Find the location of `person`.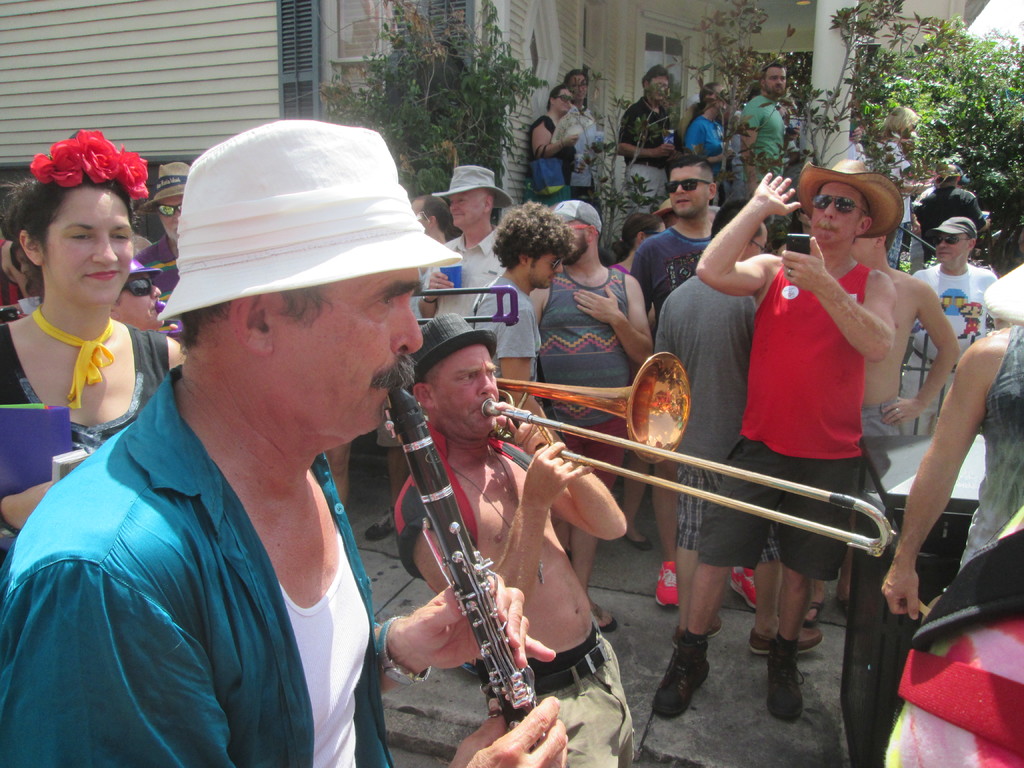
Location: x1=913 y1=164 x2=991 y2=262.
